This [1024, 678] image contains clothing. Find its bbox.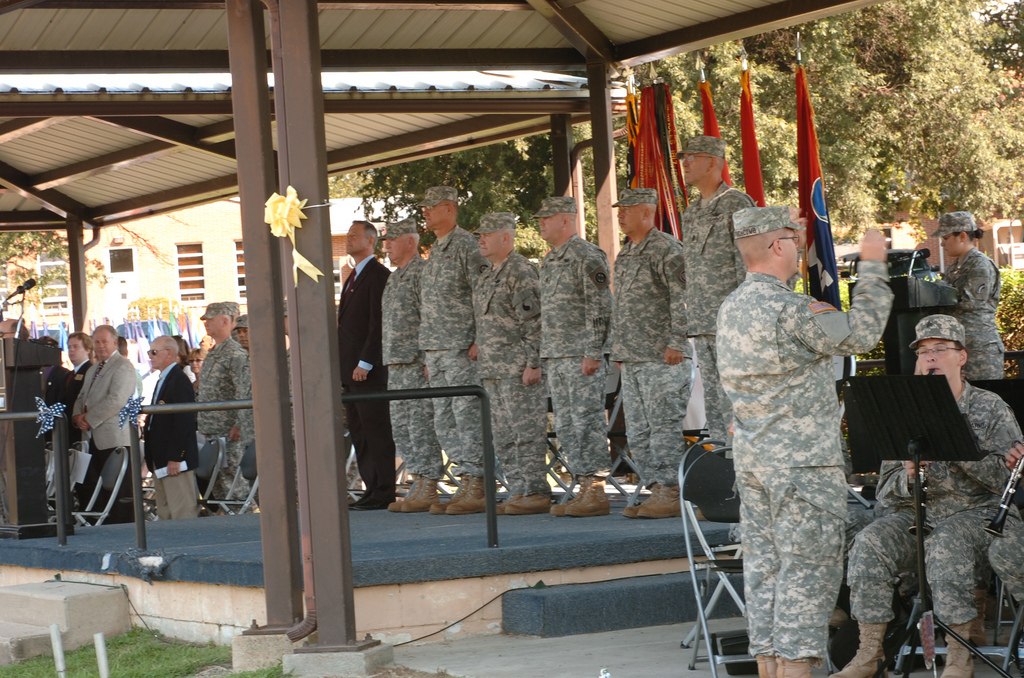
detection(712, 202, 897, 663).
